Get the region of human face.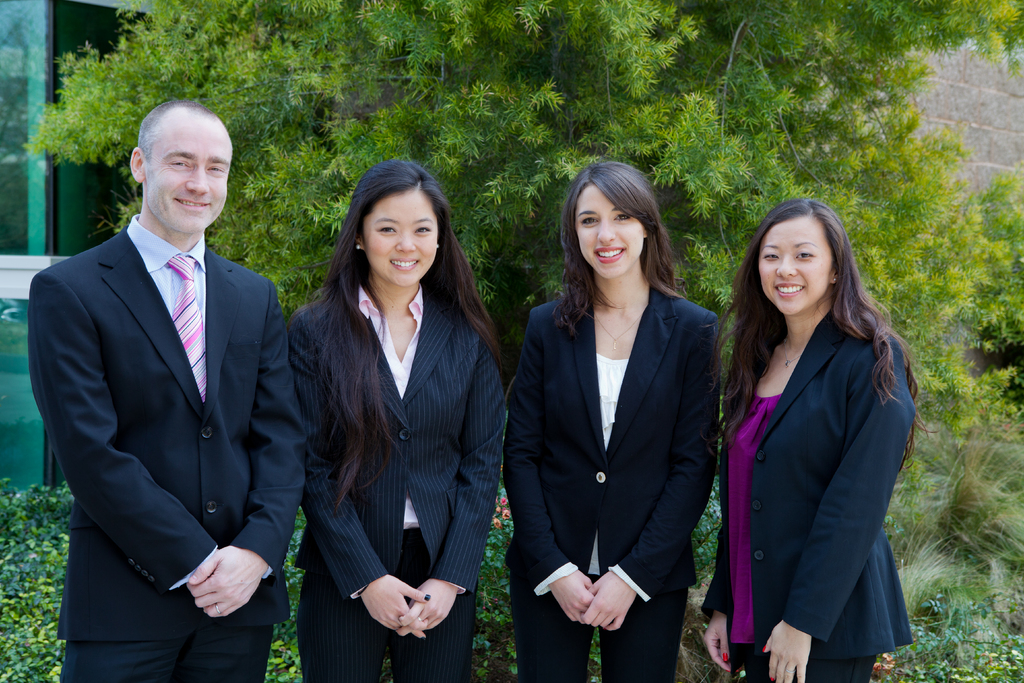
<bbox>757, 214, 836, 319</bbox>.
